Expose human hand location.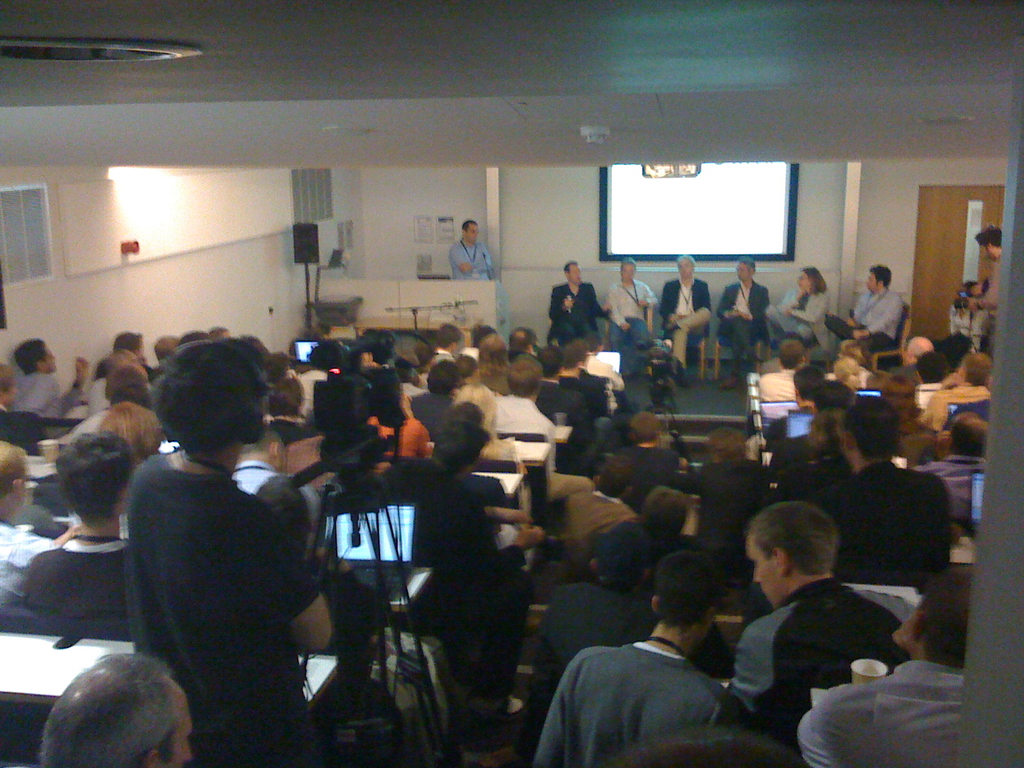
Exposed at bbox=(75, 356, 91, 384).
